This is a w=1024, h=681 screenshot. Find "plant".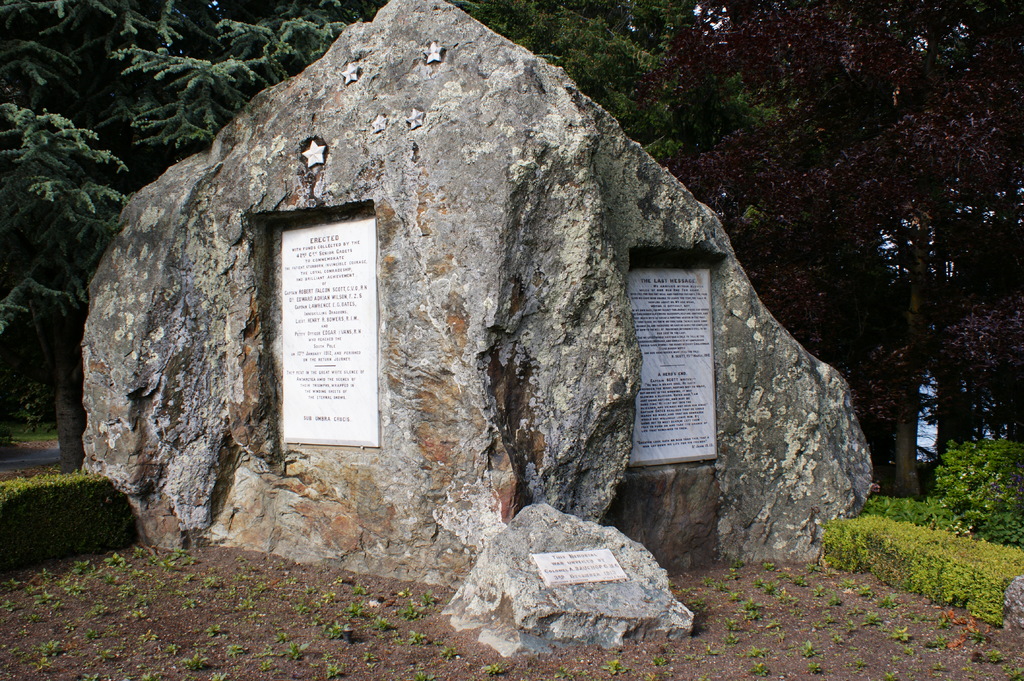
Bounding box: (left=55, top=600, right=61, bottom=611).
